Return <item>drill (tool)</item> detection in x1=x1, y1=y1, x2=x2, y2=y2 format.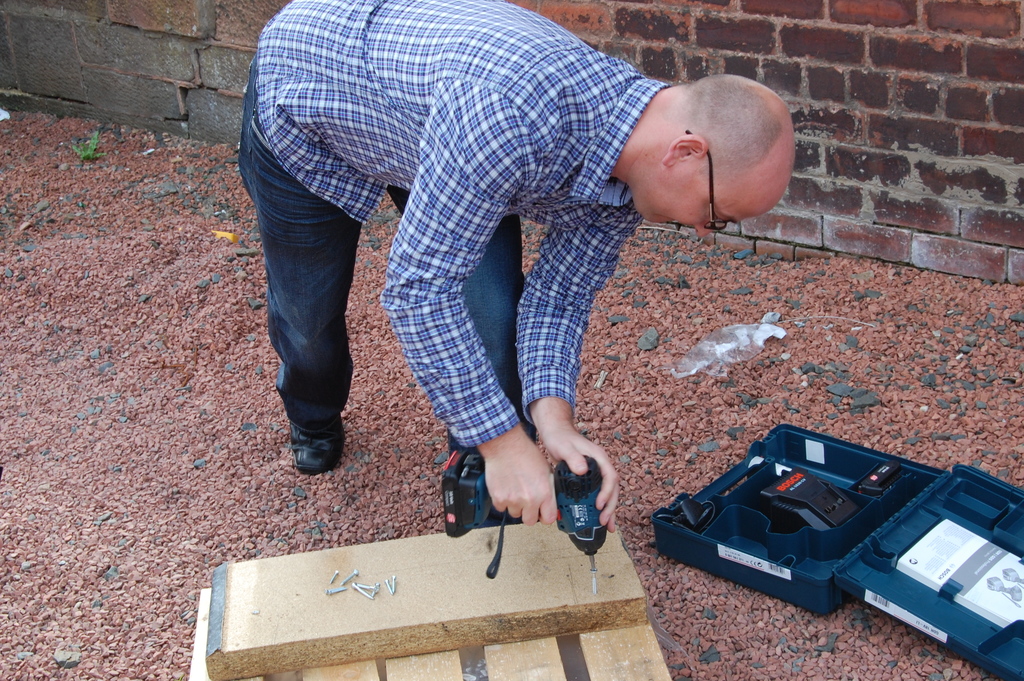
x1=442, y1=452, x2=607, y2=598.
